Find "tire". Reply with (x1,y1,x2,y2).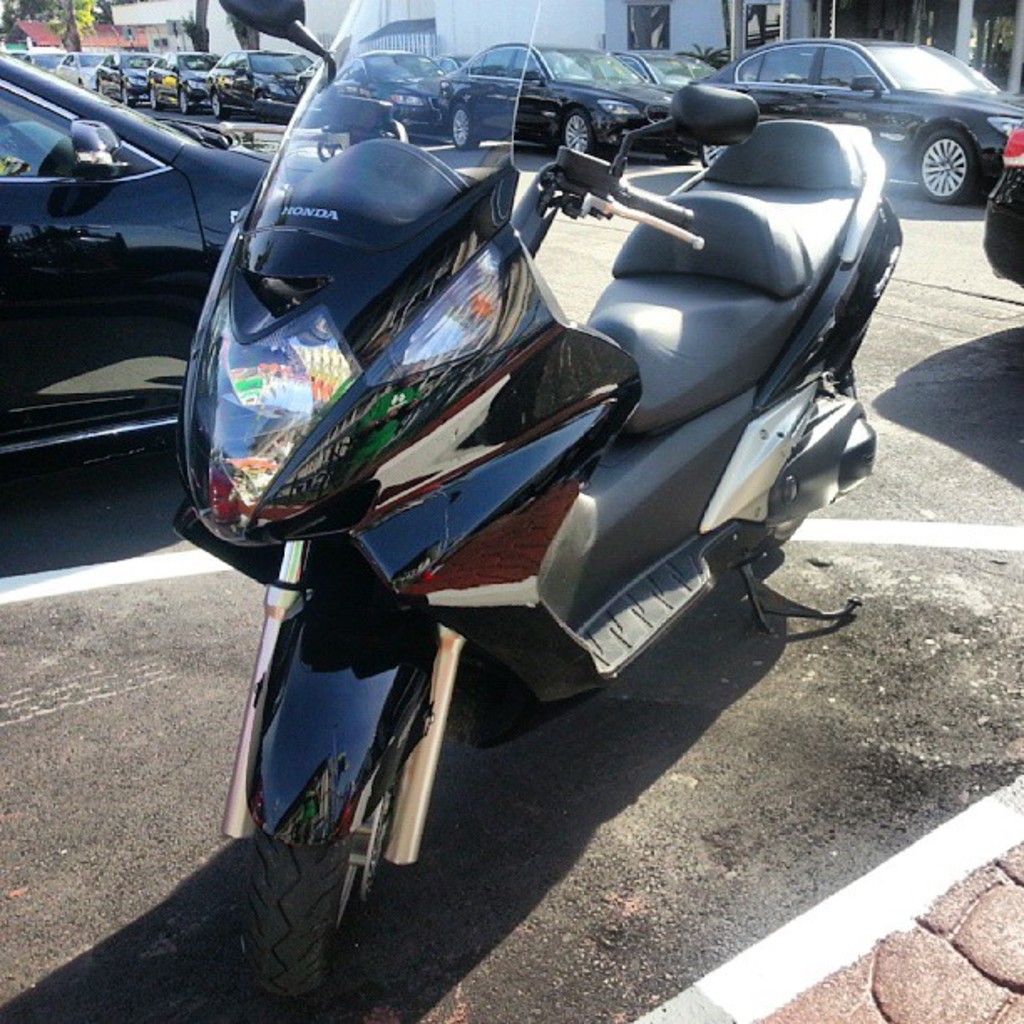
(177,94,196,115).
